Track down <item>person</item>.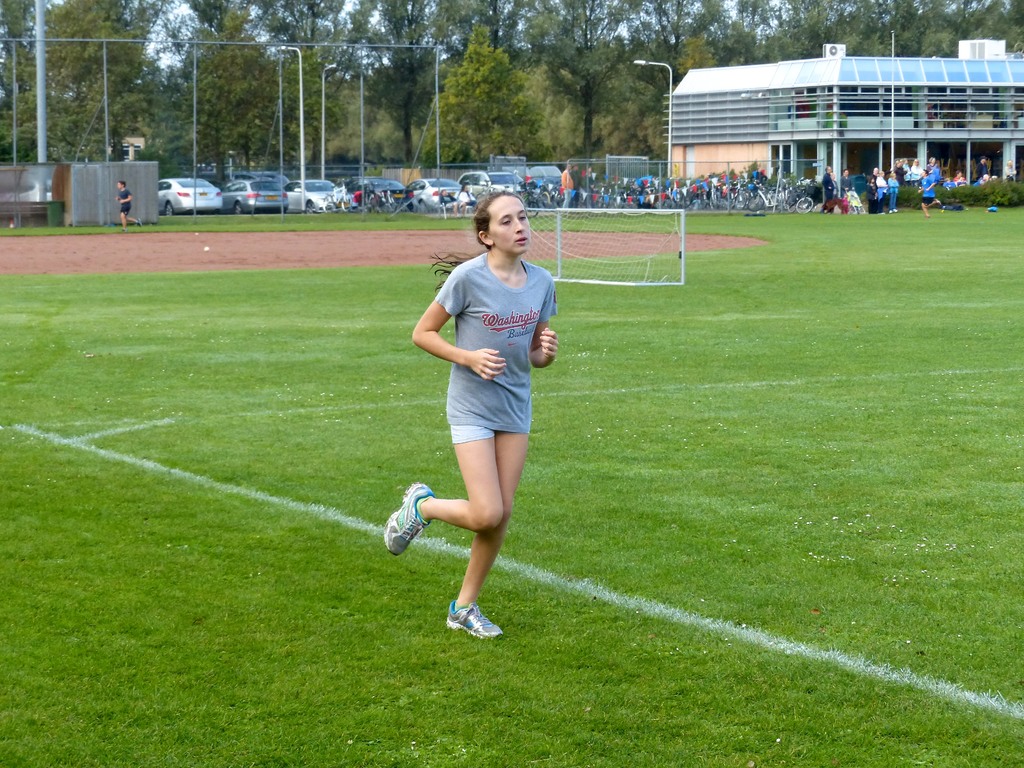
Tracked to select_region(876, 168, 890, 214).
